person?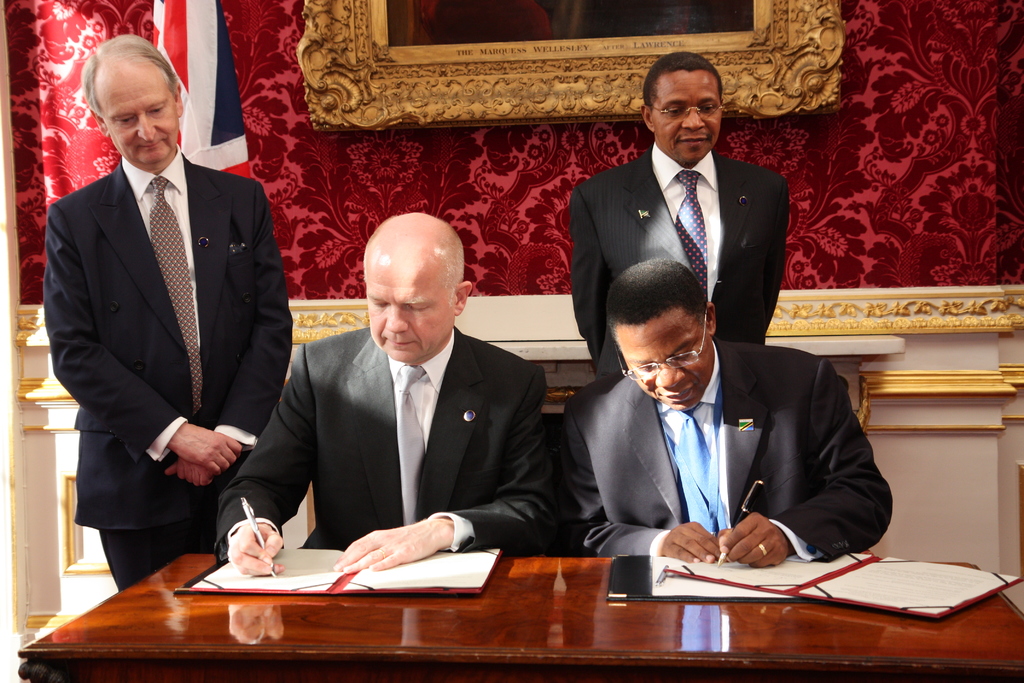
bbox=[564, 51, 789, 388]
